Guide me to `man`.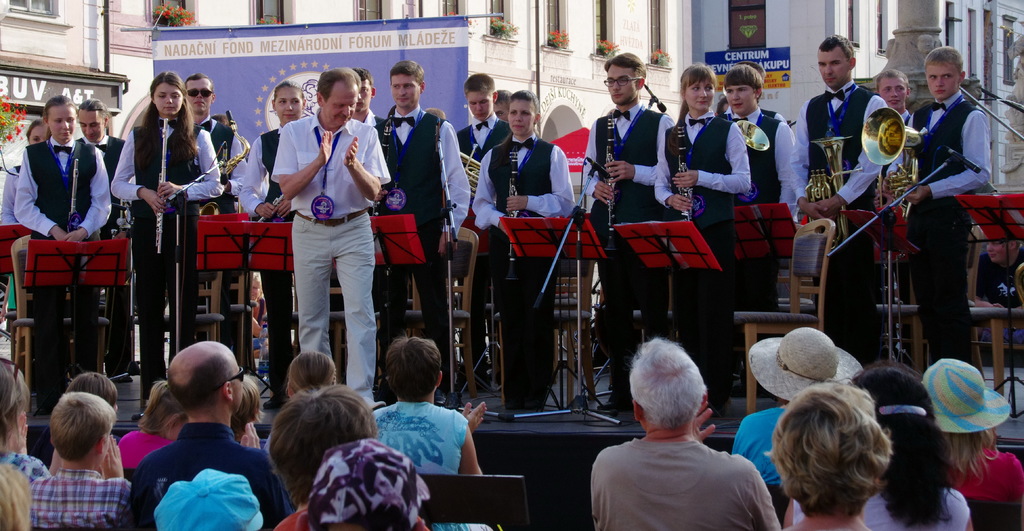
Guidance: [left=272, top=69, right=392, bottom=411].
